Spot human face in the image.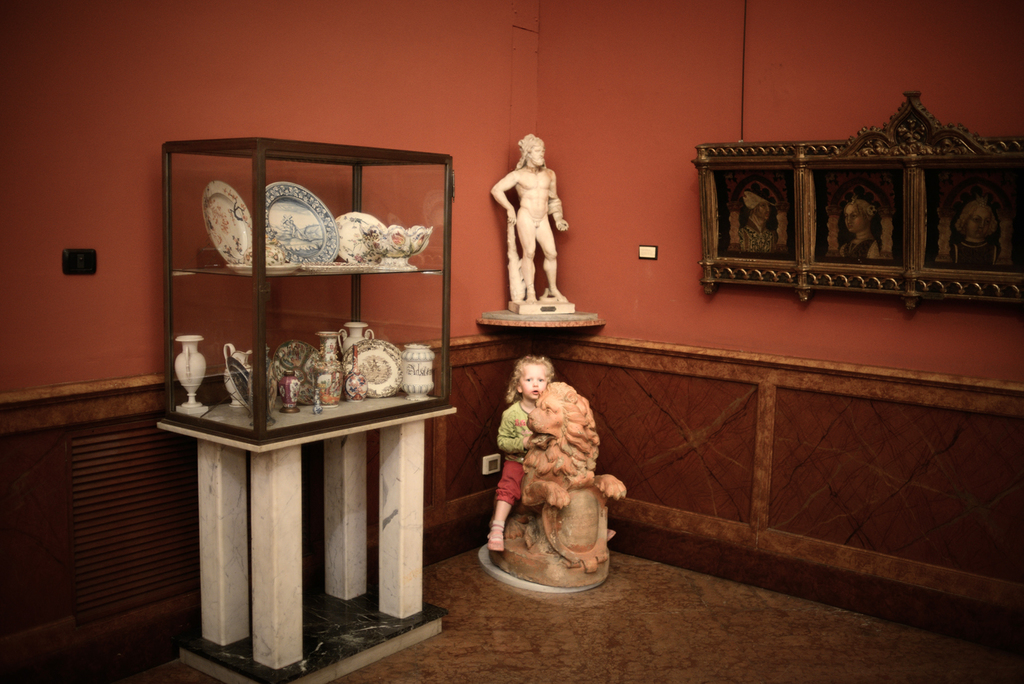
human face found at (525, 385, 567, 432).
